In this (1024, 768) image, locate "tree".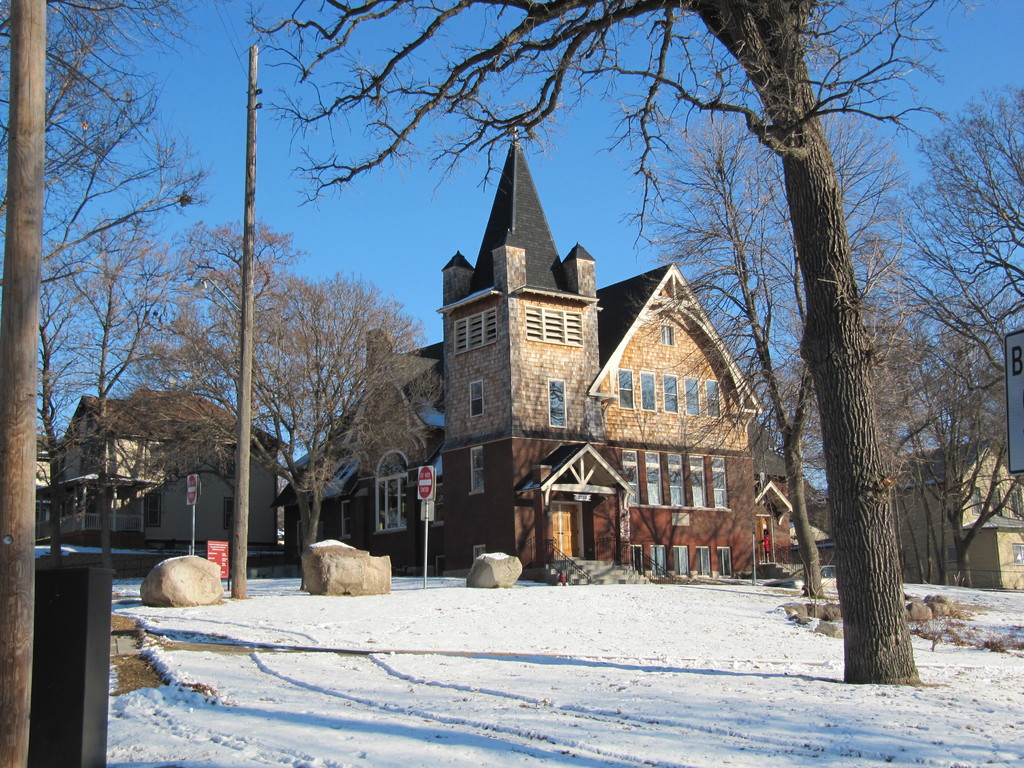
Bounding box: <bbox>0, 0, 213, 561</bbox>.
